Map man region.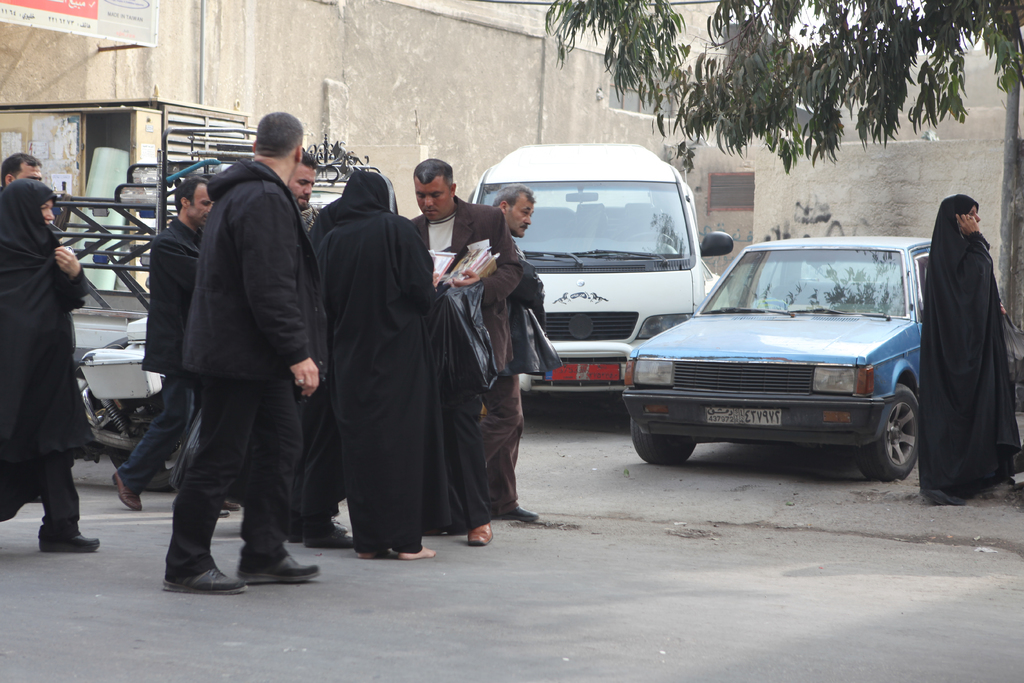
Mapped to {"left": 214, "top": 145, "right": 318, "bottom": 520}.
